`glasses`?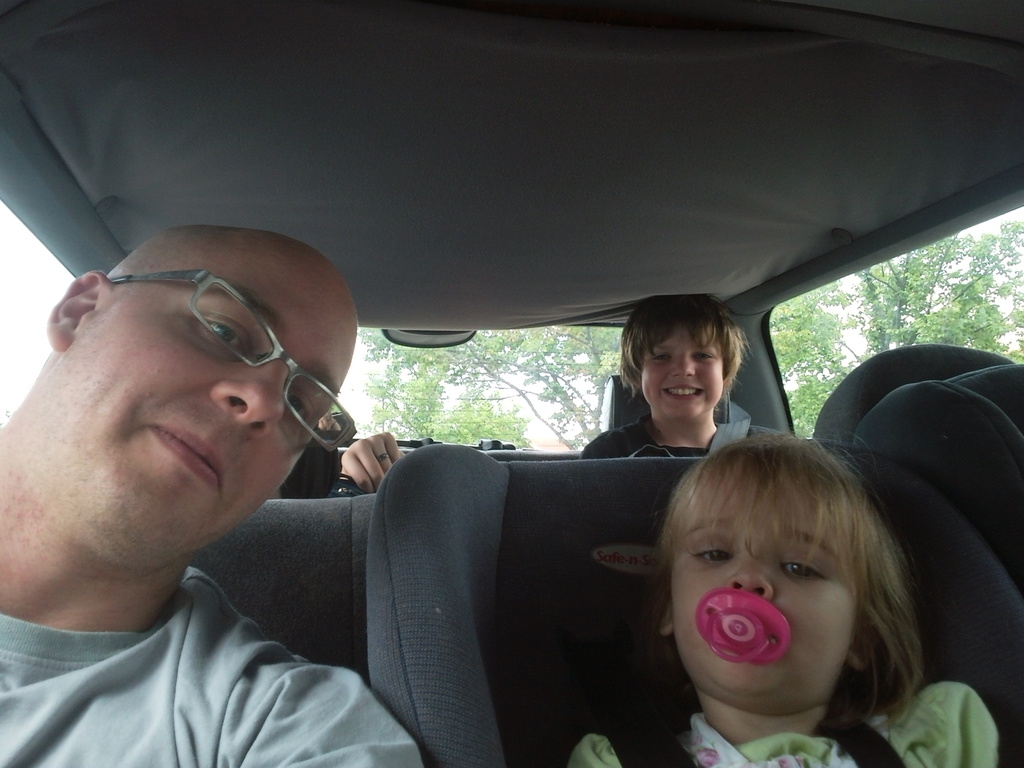
(108,266,358,454)
